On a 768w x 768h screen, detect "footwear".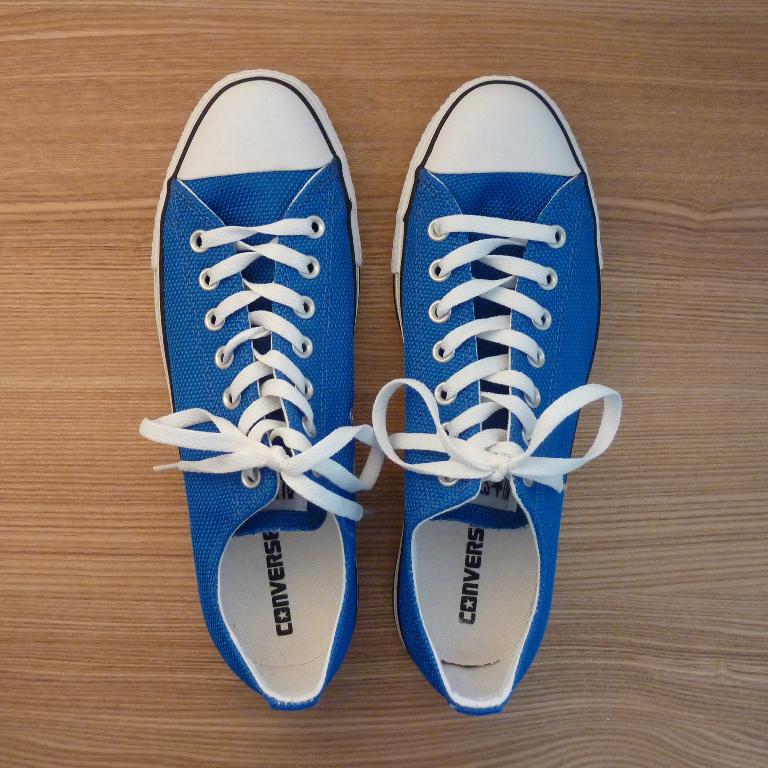
locate(137, 69, 387, 713).
